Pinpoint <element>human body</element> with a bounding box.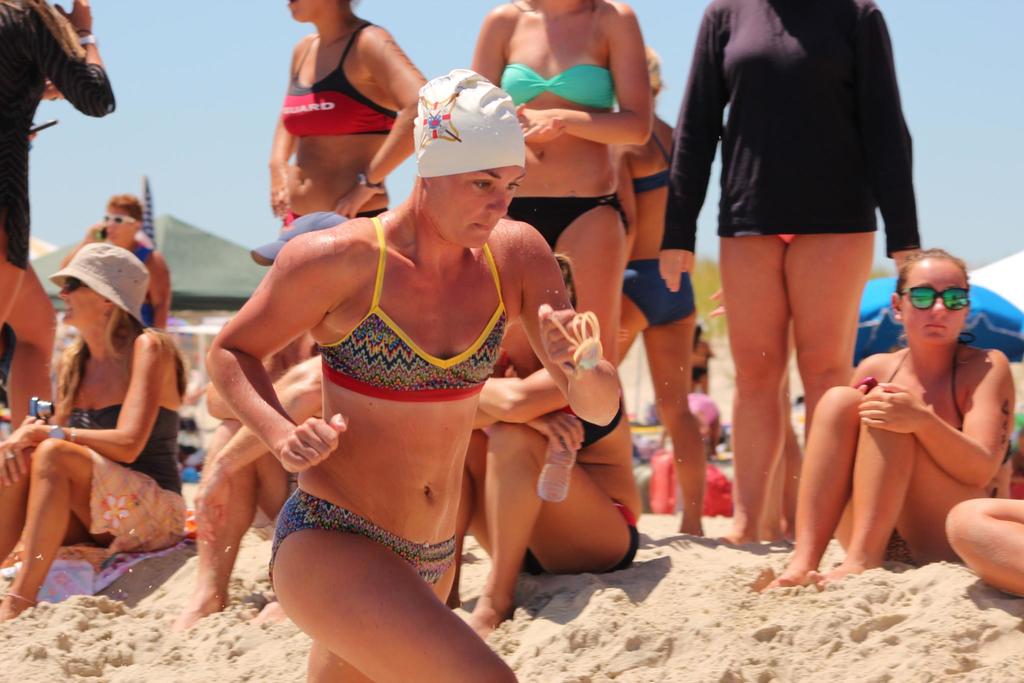
x1=792 y1=259 x2=1018 y2=595.
